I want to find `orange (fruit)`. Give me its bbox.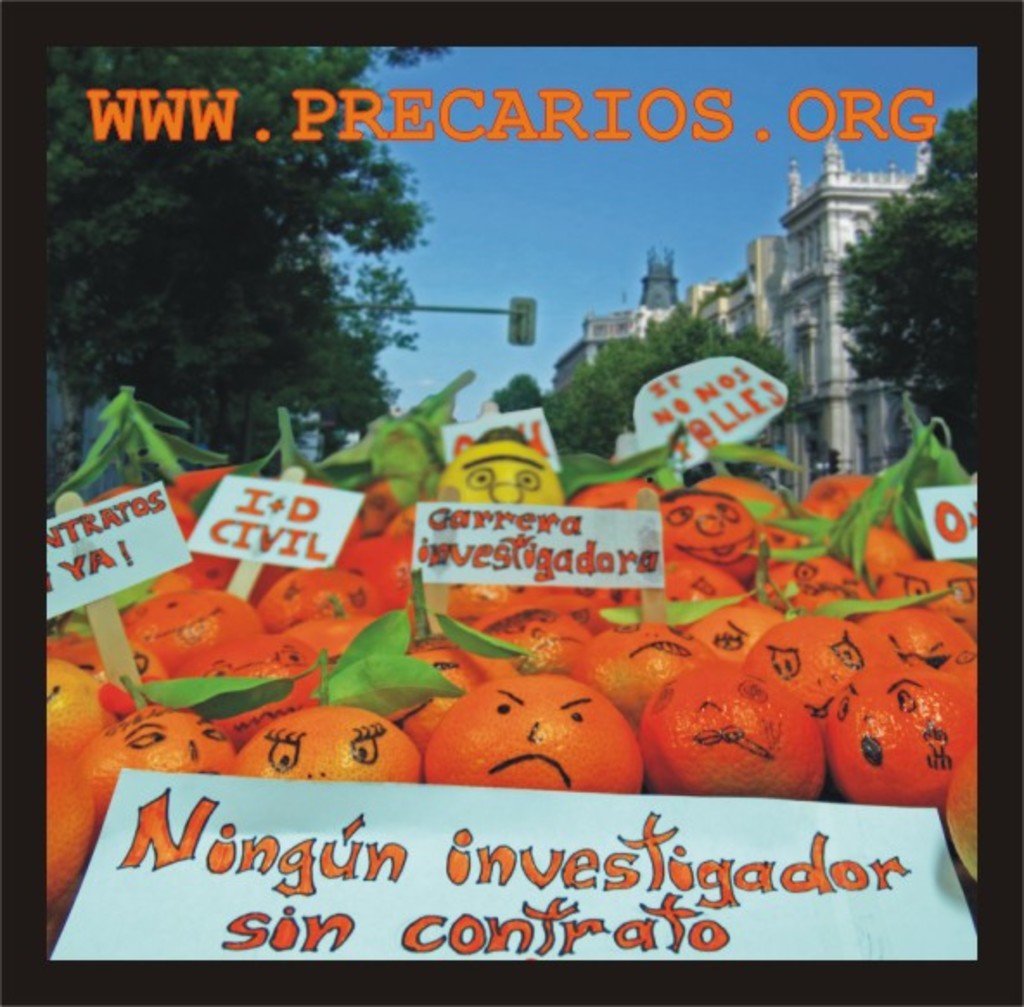
crop(837, 528, 905, 571).
